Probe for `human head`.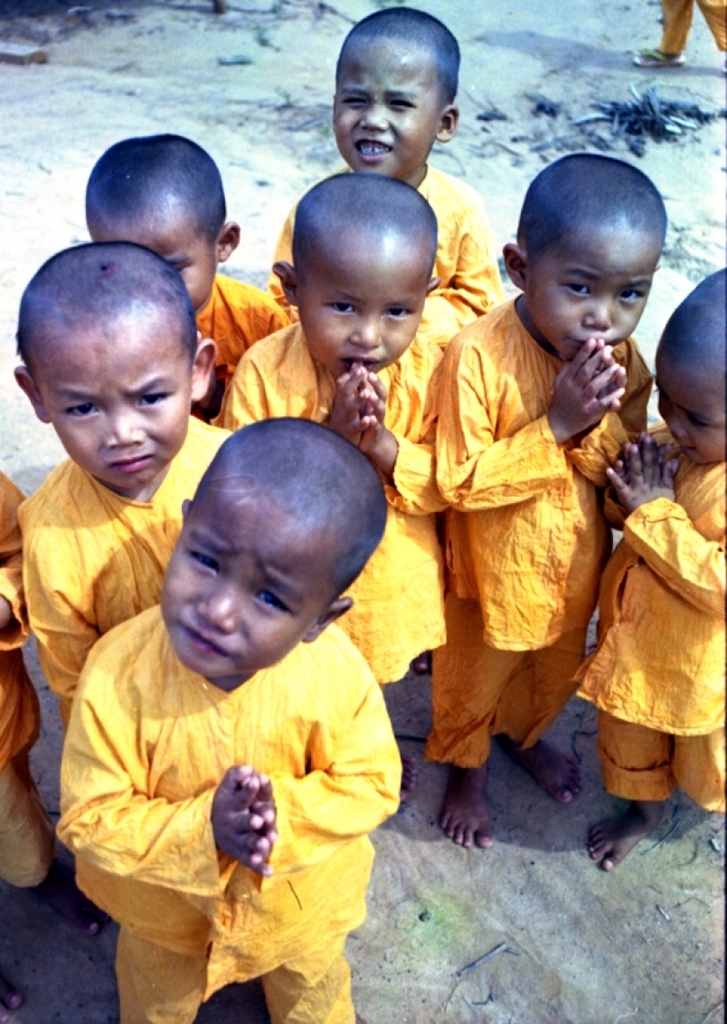
Probe result: (86, 128, 250, 314).
